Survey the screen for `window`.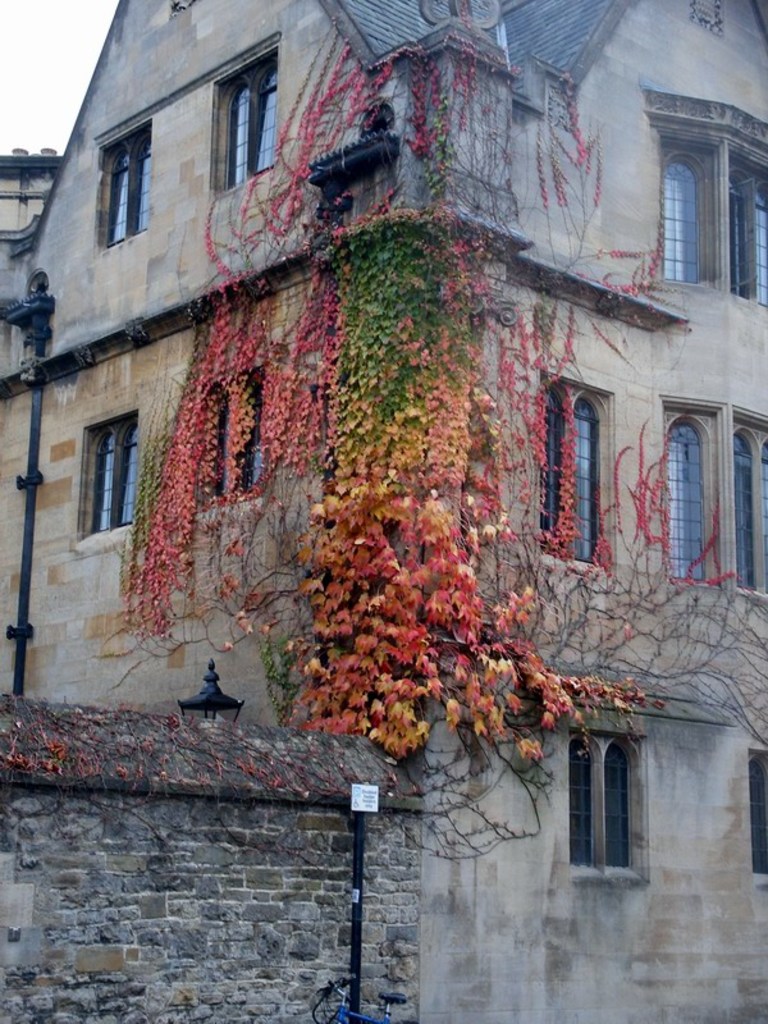
Survey found: 227:355:283:486.
